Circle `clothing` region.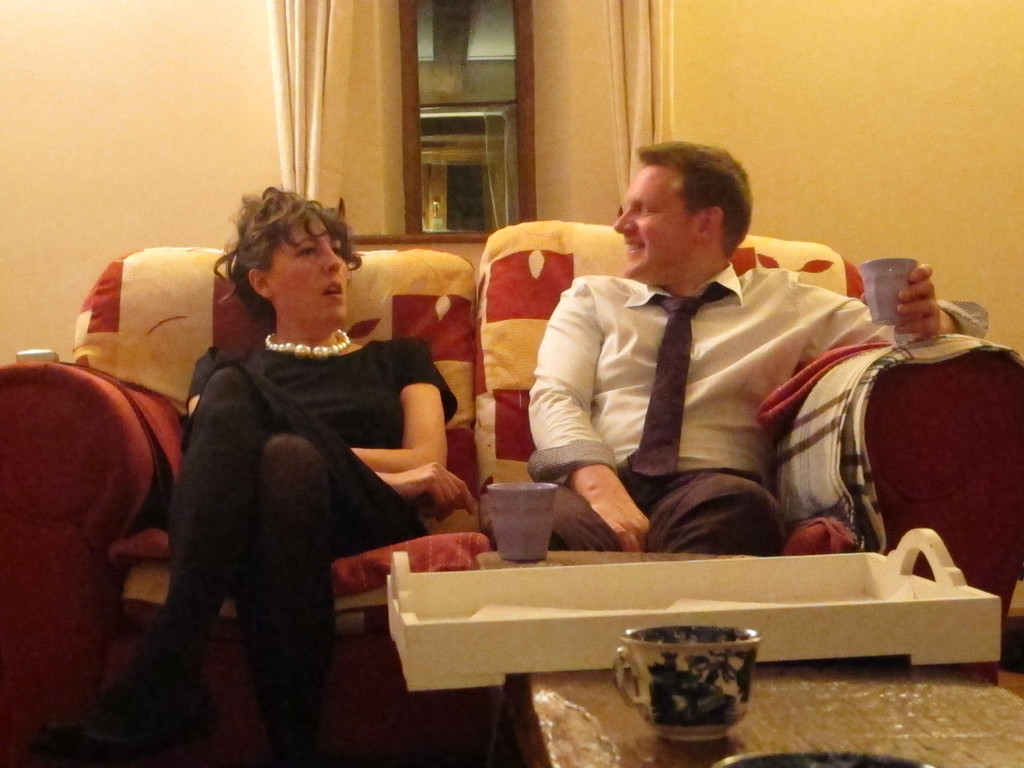
Region: bbox=(49, 338, 460, 760).
